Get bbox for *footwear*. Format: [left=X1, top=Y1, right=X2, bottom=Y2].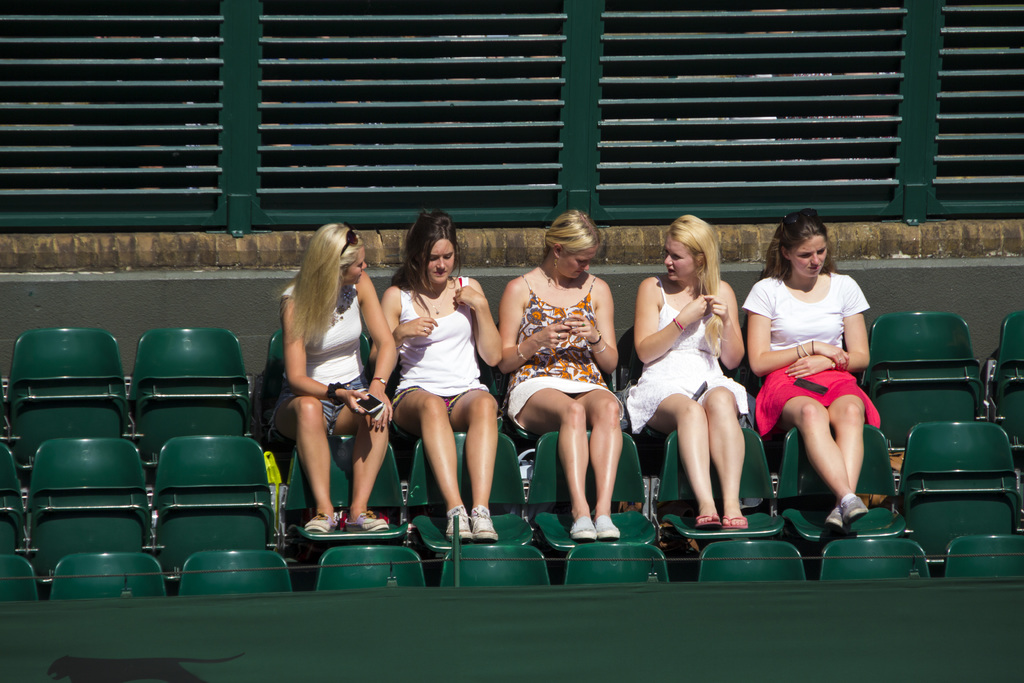
[left=304, top=512, right=340, bottom=534].
